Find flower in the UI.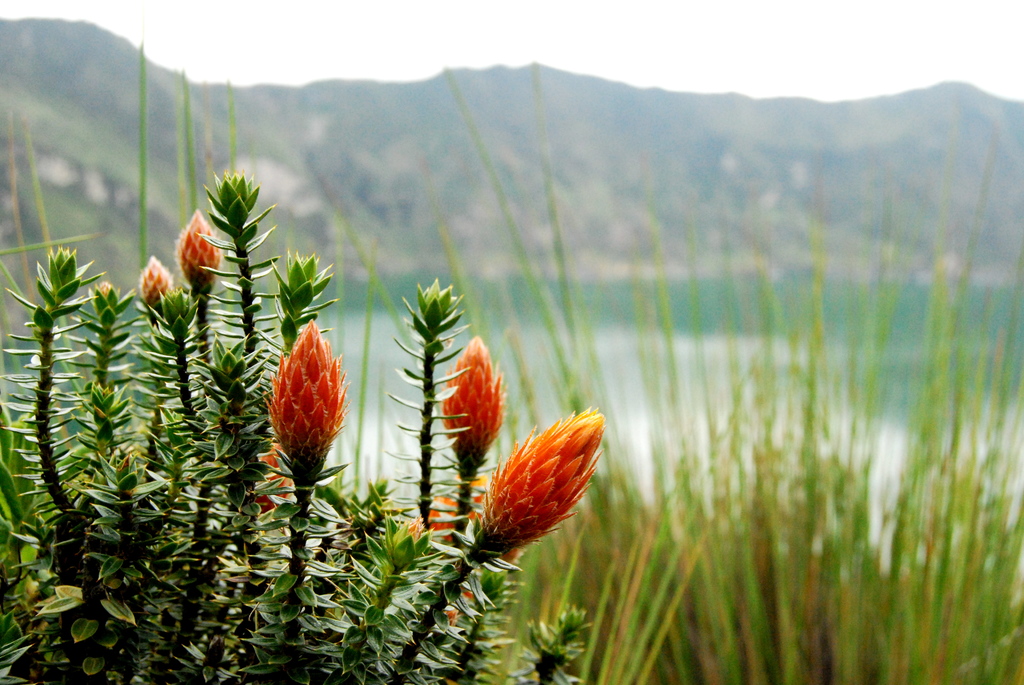
UI element at 265 319 348 472.
